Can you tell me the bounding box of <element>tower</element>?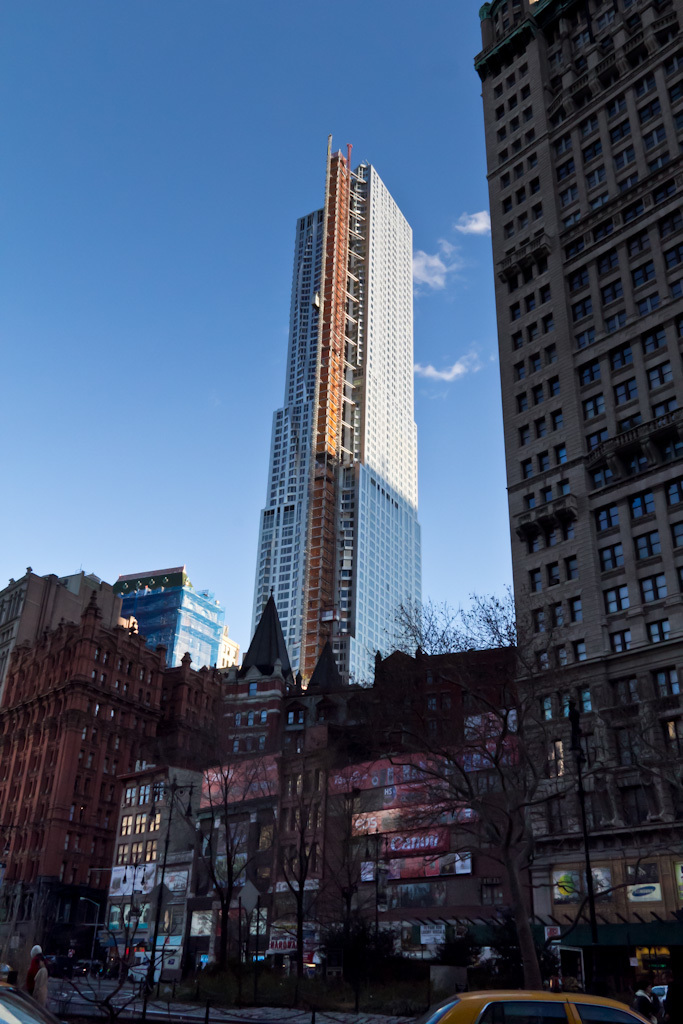
Rect(0, 613, 178, 984).
